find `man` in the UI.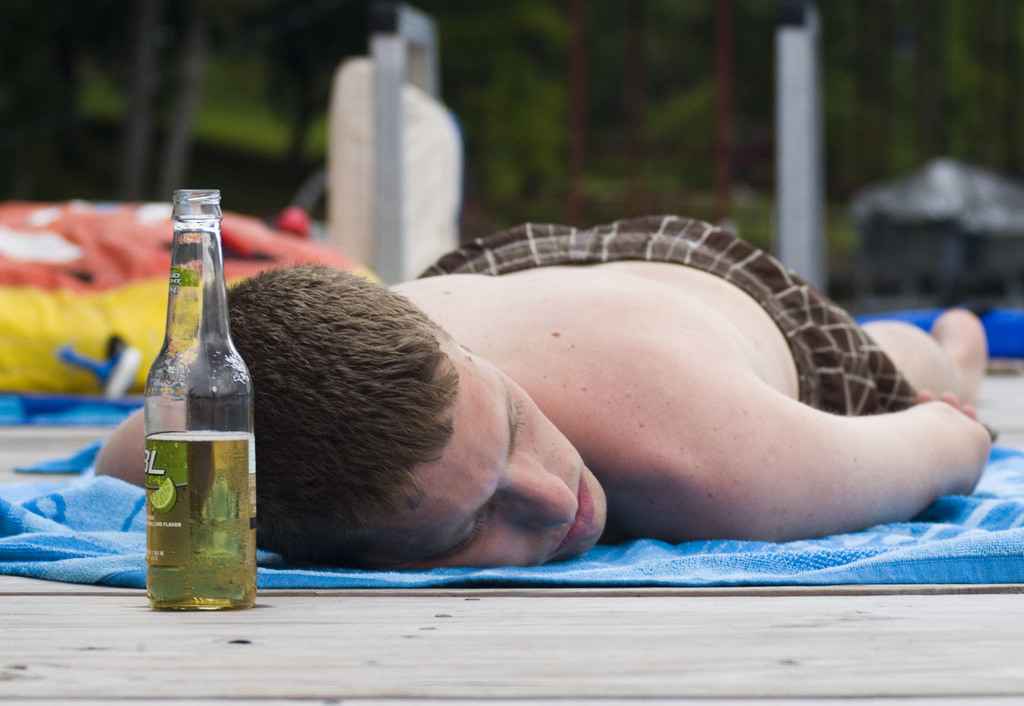
UI element at bbox(260, 156, 1012, 562).
